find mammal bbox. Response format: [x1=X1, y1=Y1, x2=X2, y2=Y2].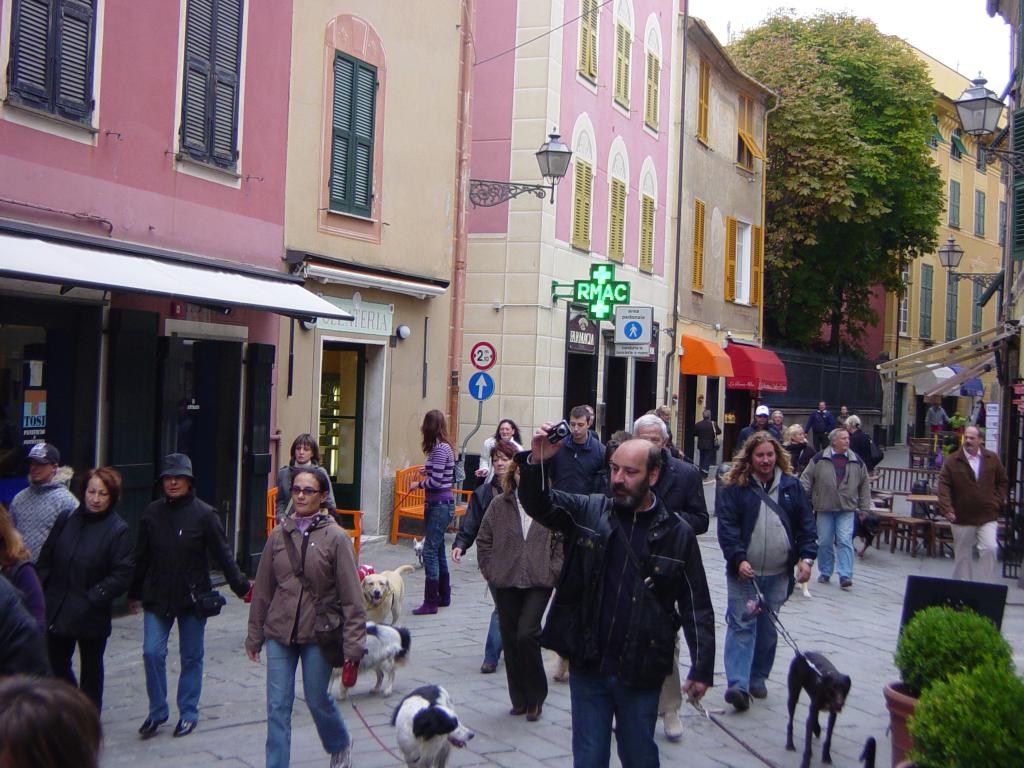
[x1=8, y1=442, x2=76, y2=561].
